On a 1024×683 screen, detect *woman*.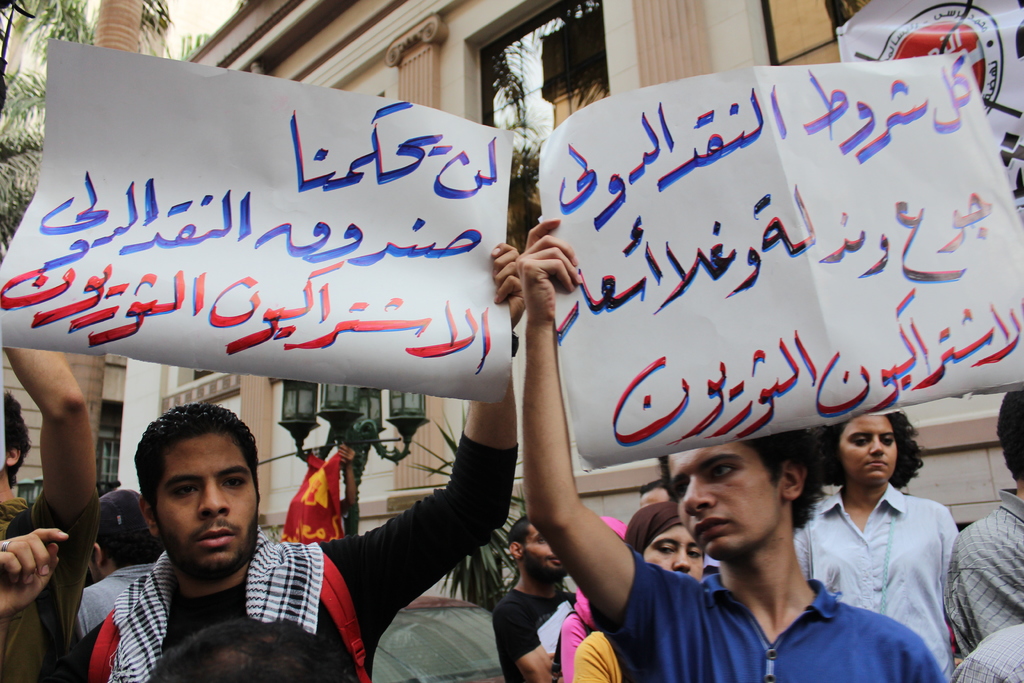
(x1=790, y1=411, x2=958, y2=682).
